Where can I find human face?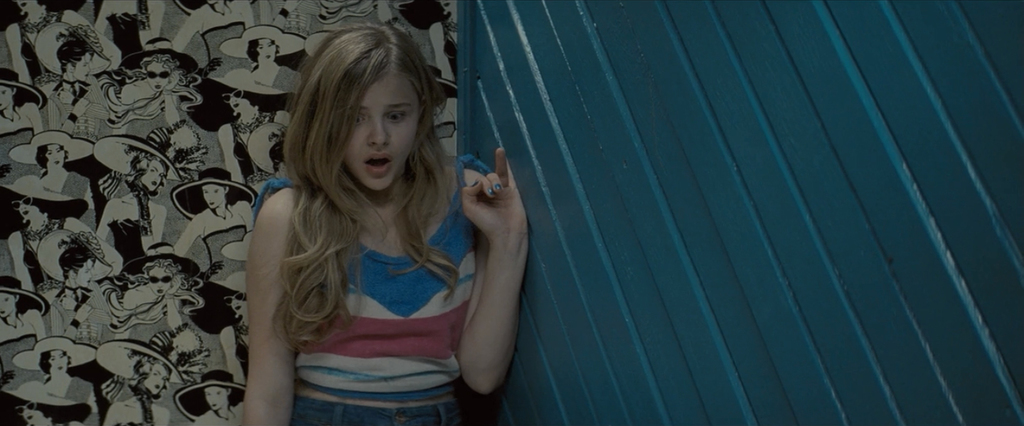
You can find it at select_region(334, 75, 417, 190).
